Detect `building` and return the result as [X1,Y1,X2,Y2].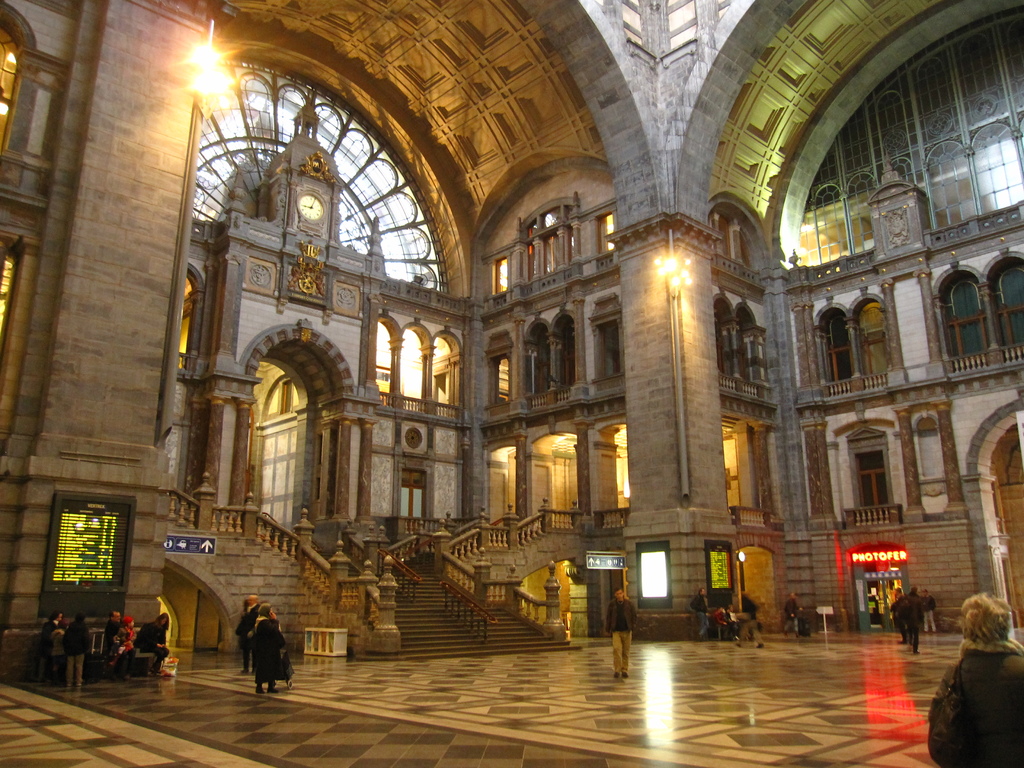
[0,0,1023,767].
